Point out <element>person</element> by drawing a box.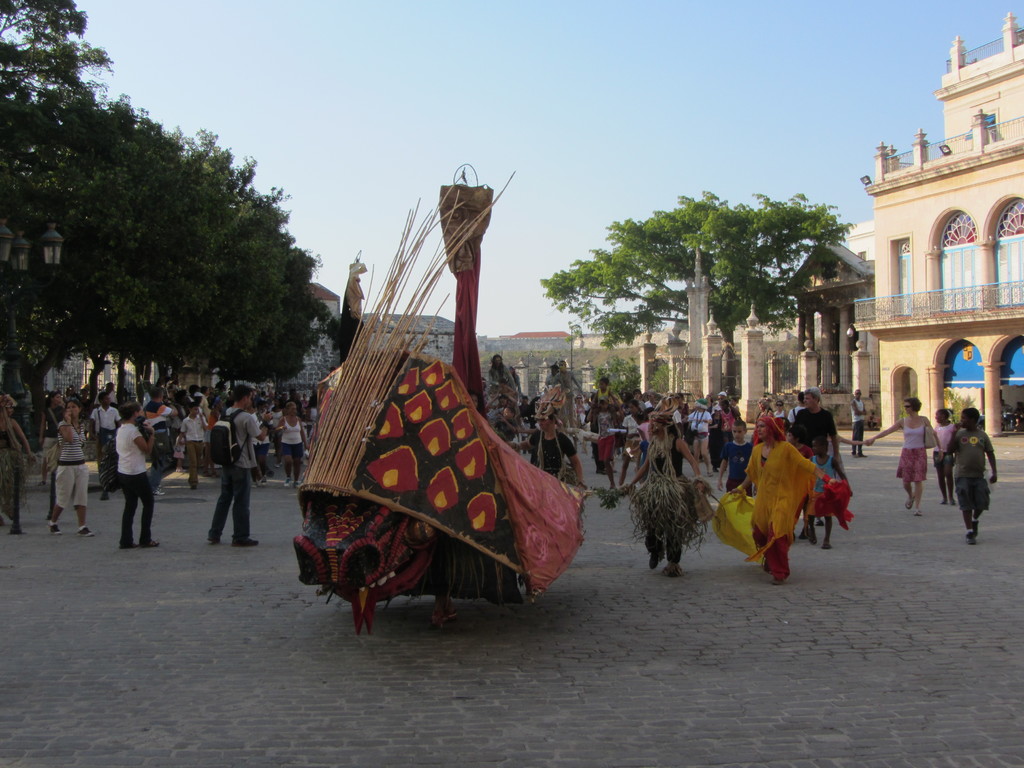
region(861, 393, 936, 512).
